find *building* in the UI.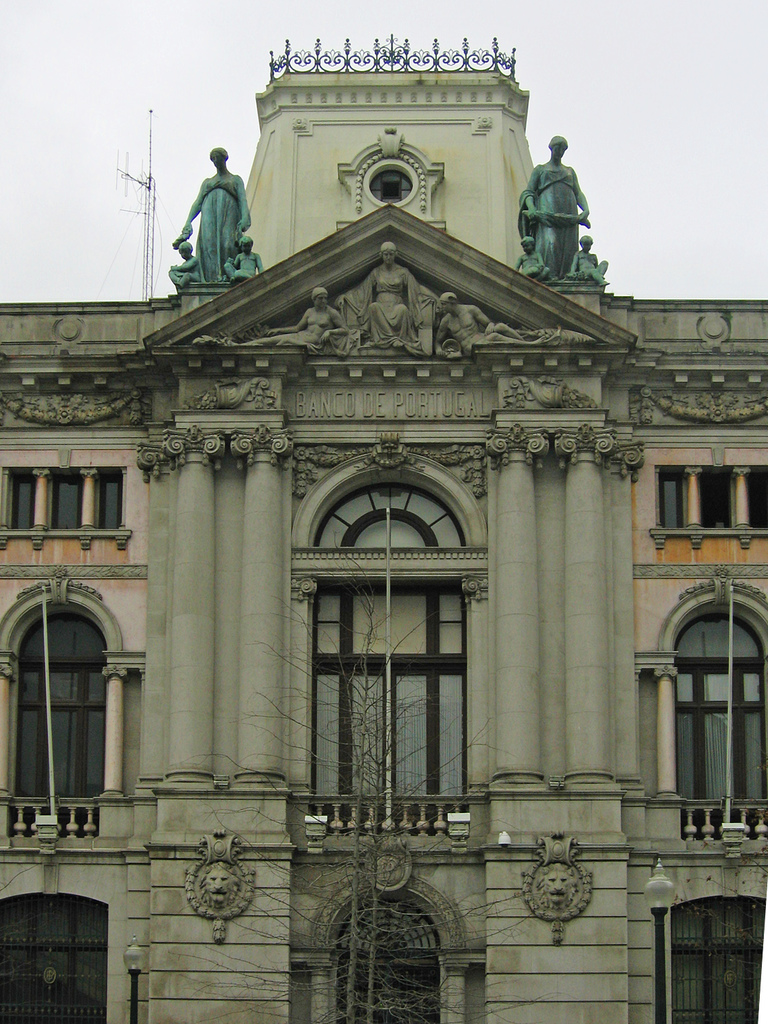
UI element at bbox=[0, 32, 767, 1023].
